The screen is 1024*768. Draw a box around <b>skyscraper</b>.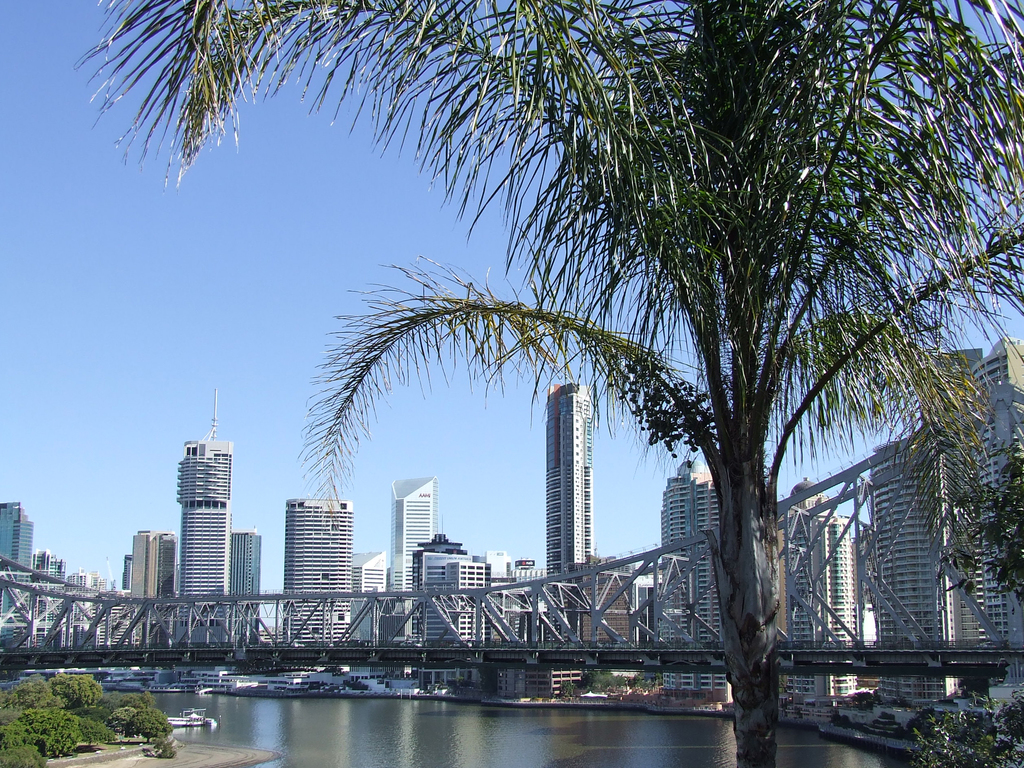
(left=174, top=382, right=234, bottom=598).
